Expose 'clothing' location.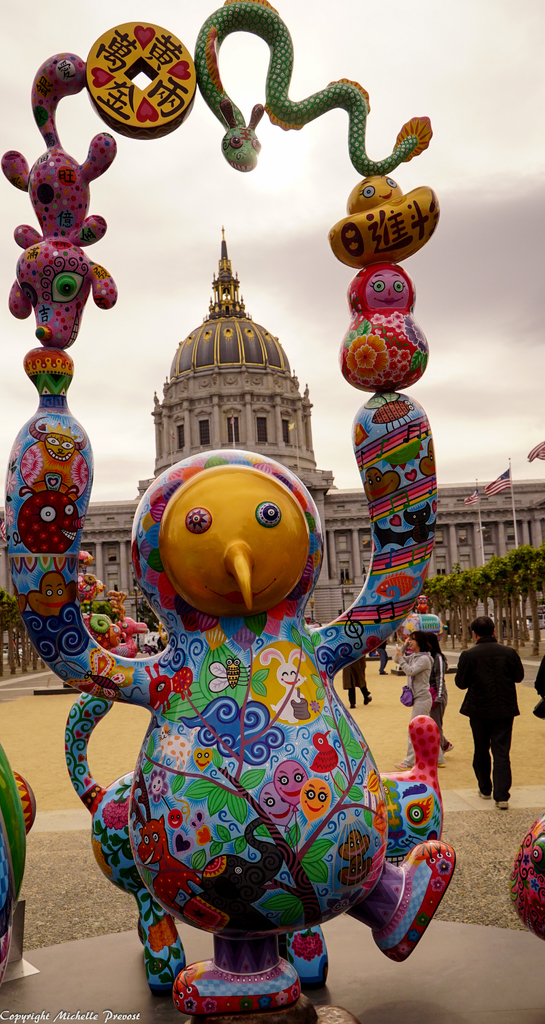
Exposed at bbox=(339, 653, 375, 704).
